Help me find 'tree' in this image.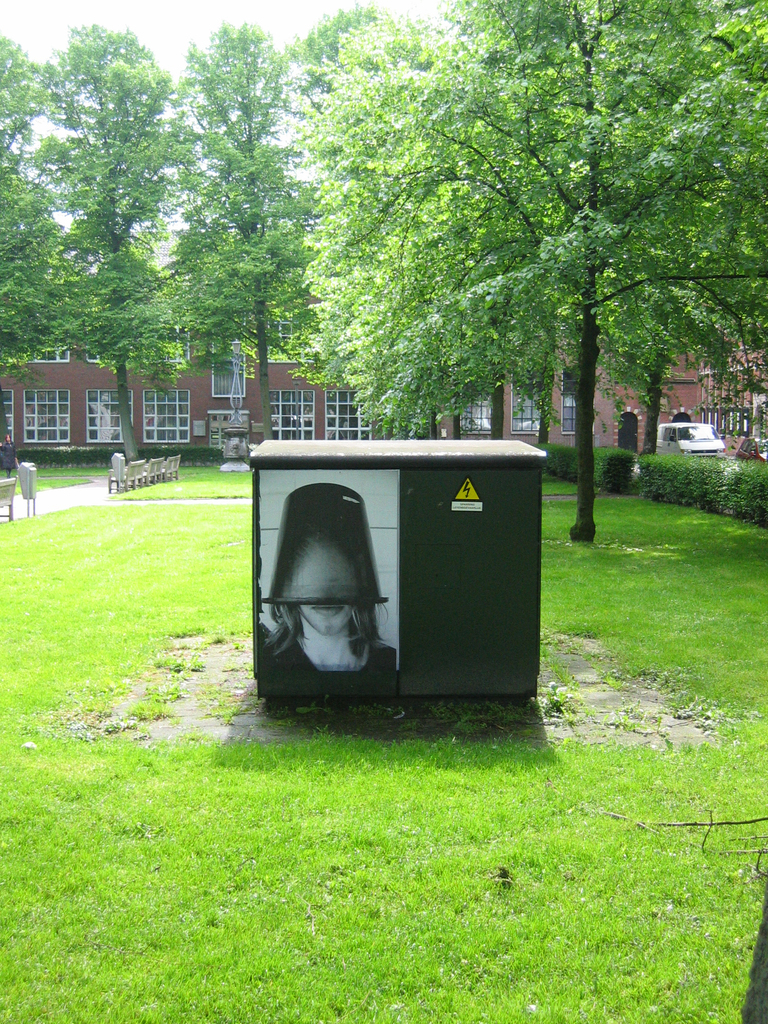
Found it: (149,22,317,447).
